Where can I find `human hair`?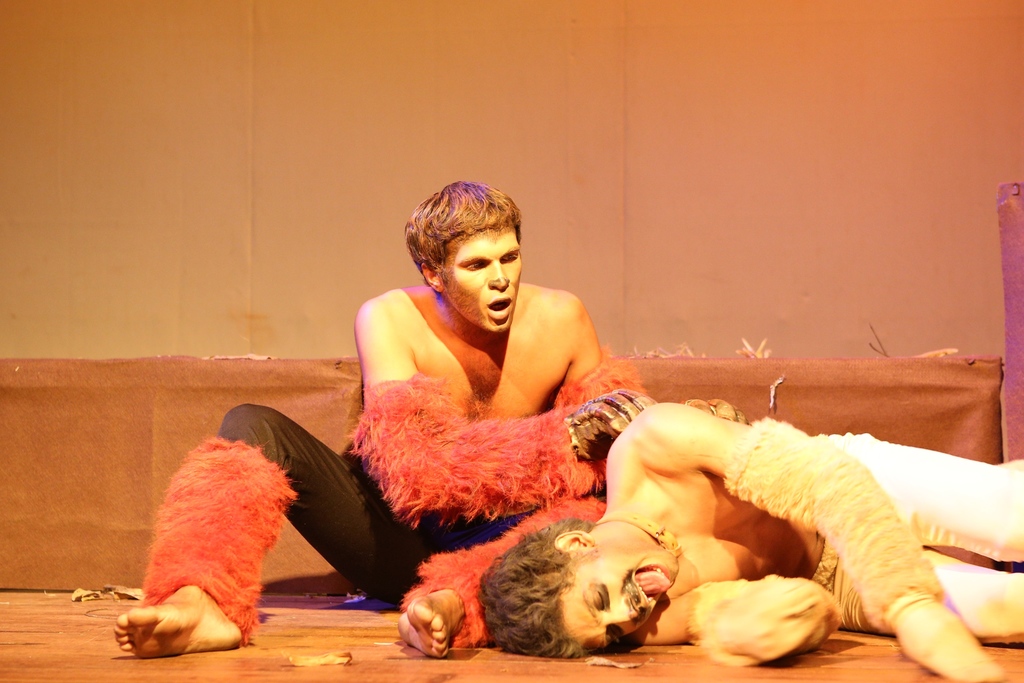
You can find it at (482,513,601,659).
